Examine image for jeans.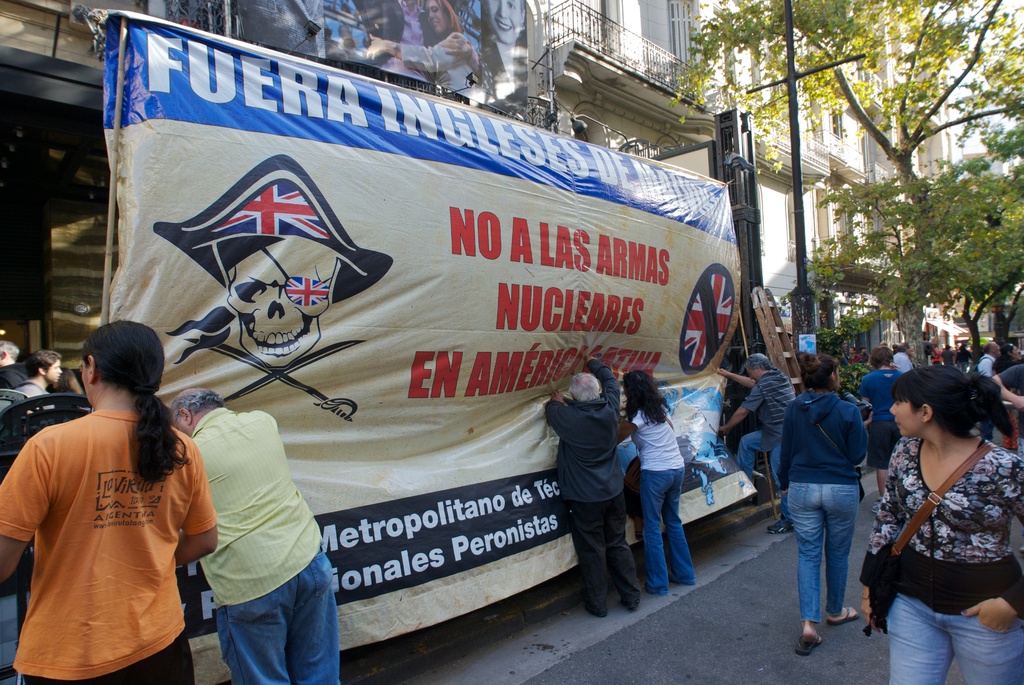
Examination result: <bbox>741, 427, 785, 515</bbox>.
